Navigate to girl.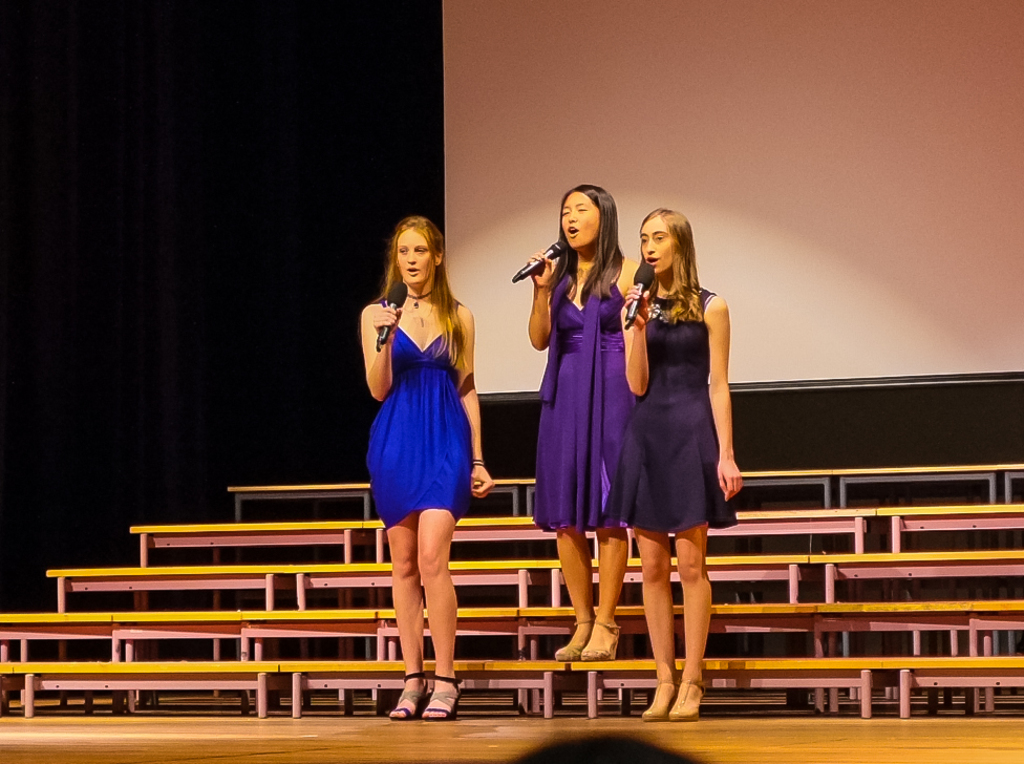
Navigation target: <bbox>526, 179, 646, 663</bbox>.
